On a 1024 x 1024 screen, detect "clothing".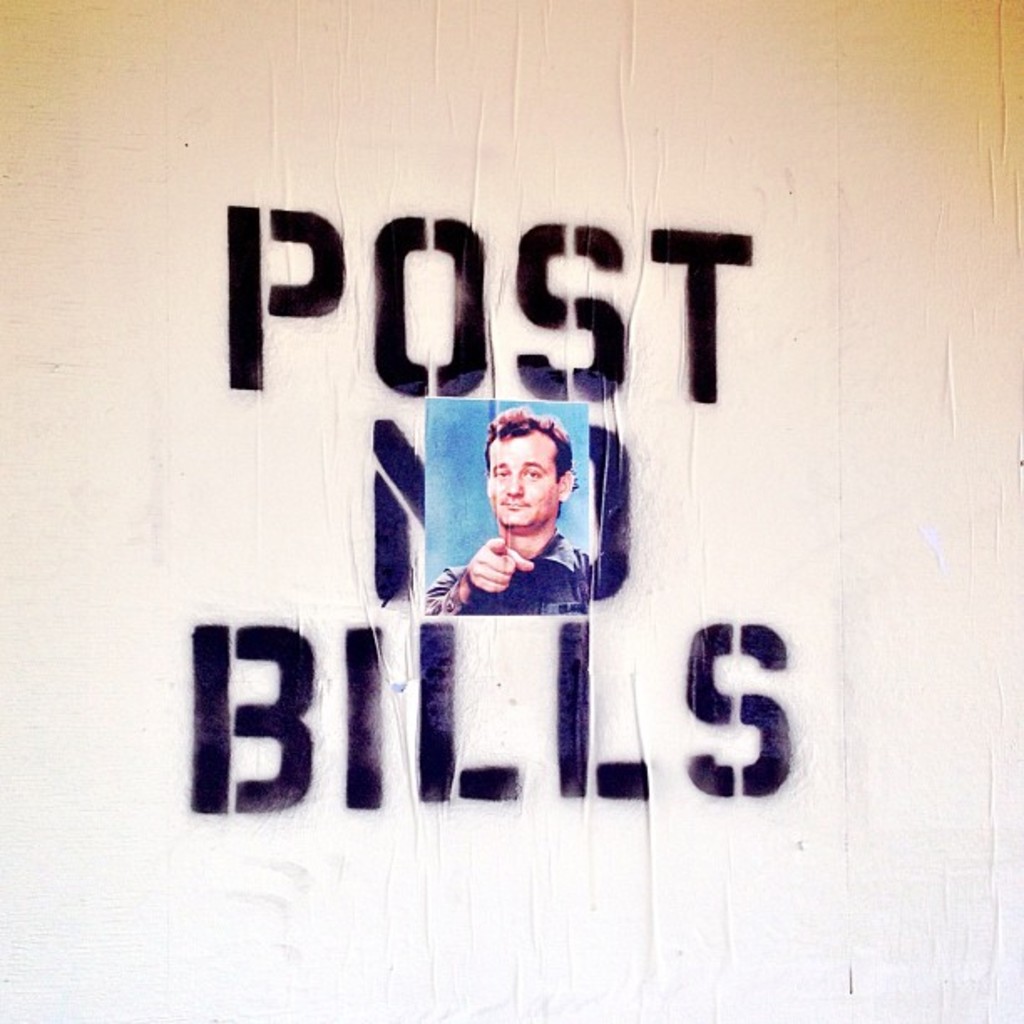
{"left": 422, "top": 529, "right": 589, "bottom": 616}.
